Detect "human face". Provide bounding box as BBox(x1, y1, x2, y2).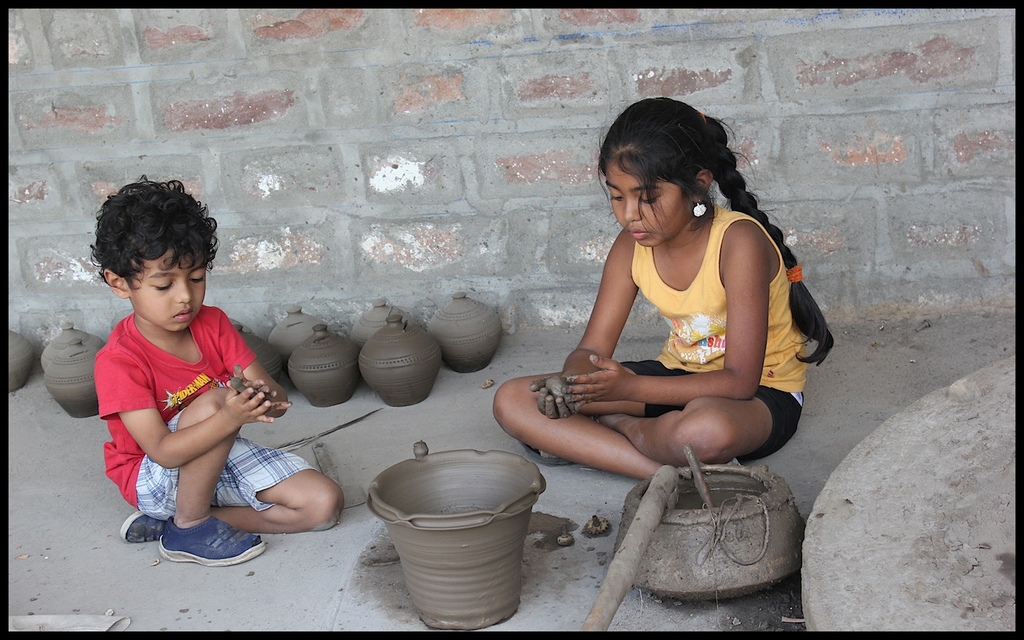
BBox(605, 169, 683, 243).
